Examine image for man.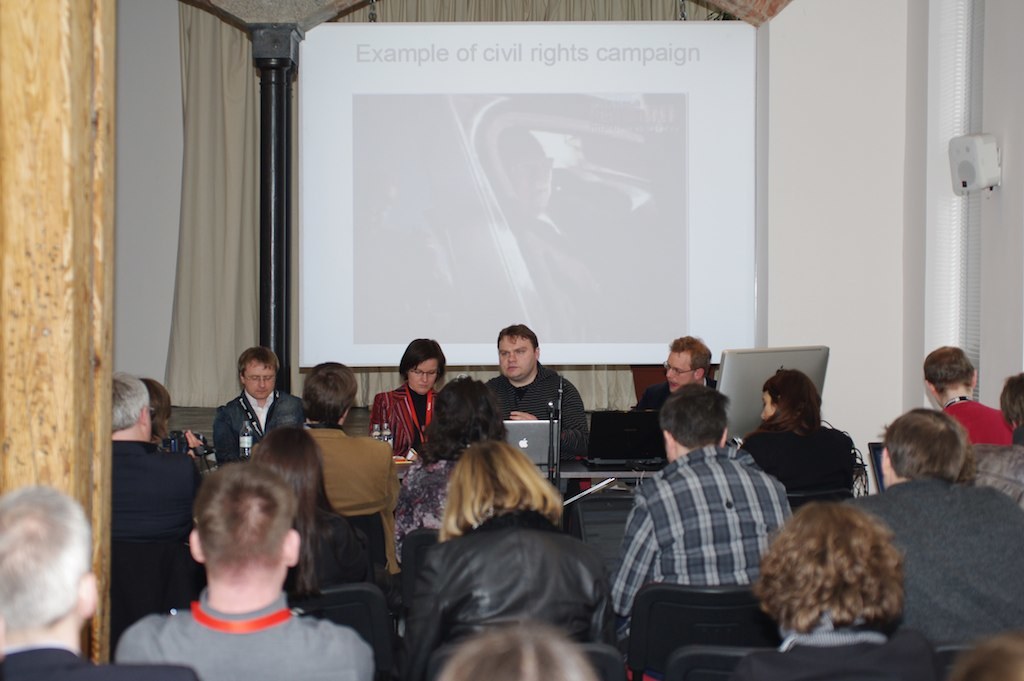
Examination result: [x1=492, y1=321, x2=578, y2=447].
